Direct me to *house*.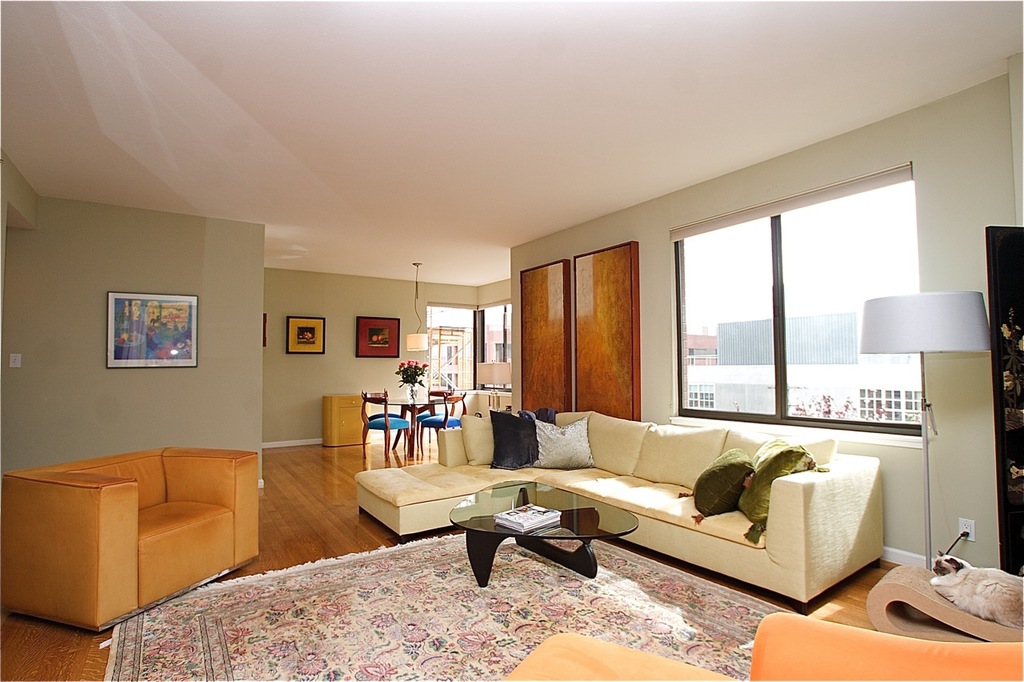
Direction: {"left": 6, "top": 0, "right": 1023, "bottom": 681}.
